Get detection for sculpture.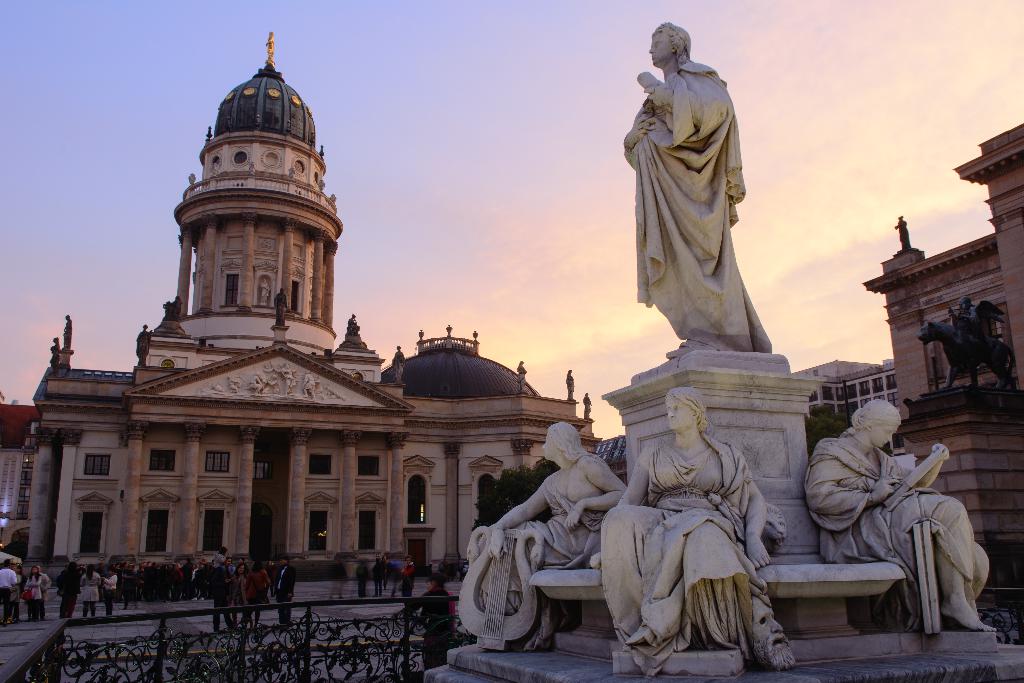
Detection: locate(806, 396, 990, 625).
